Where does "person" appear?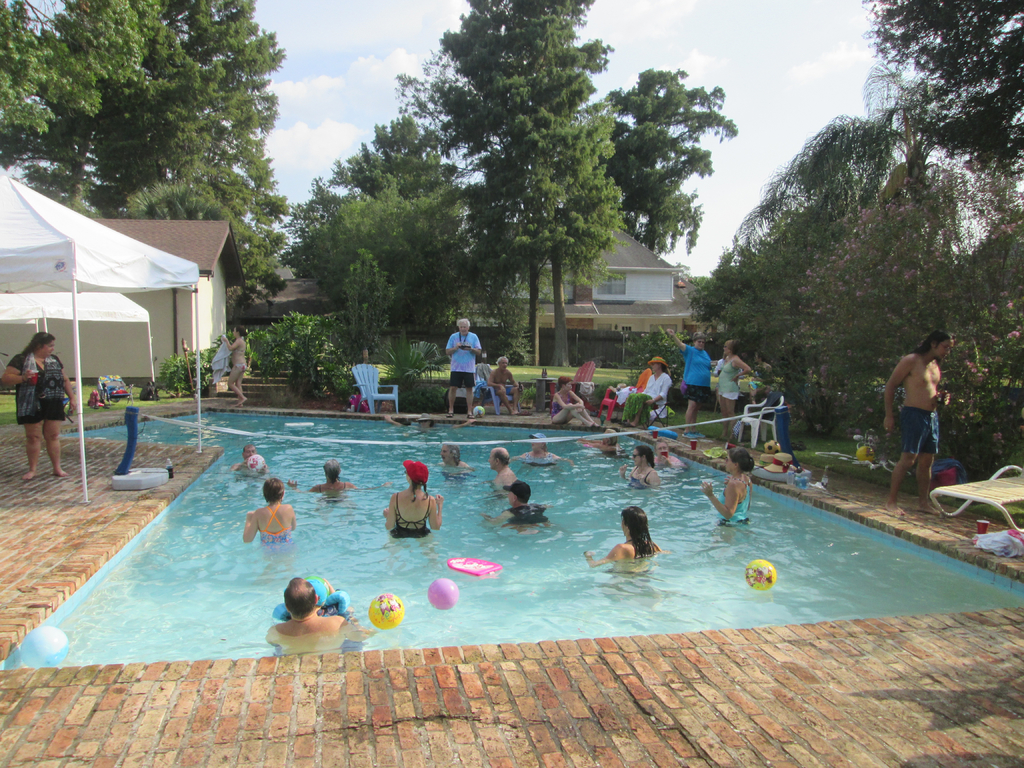
Appears at [546, 373, 598, 426].
